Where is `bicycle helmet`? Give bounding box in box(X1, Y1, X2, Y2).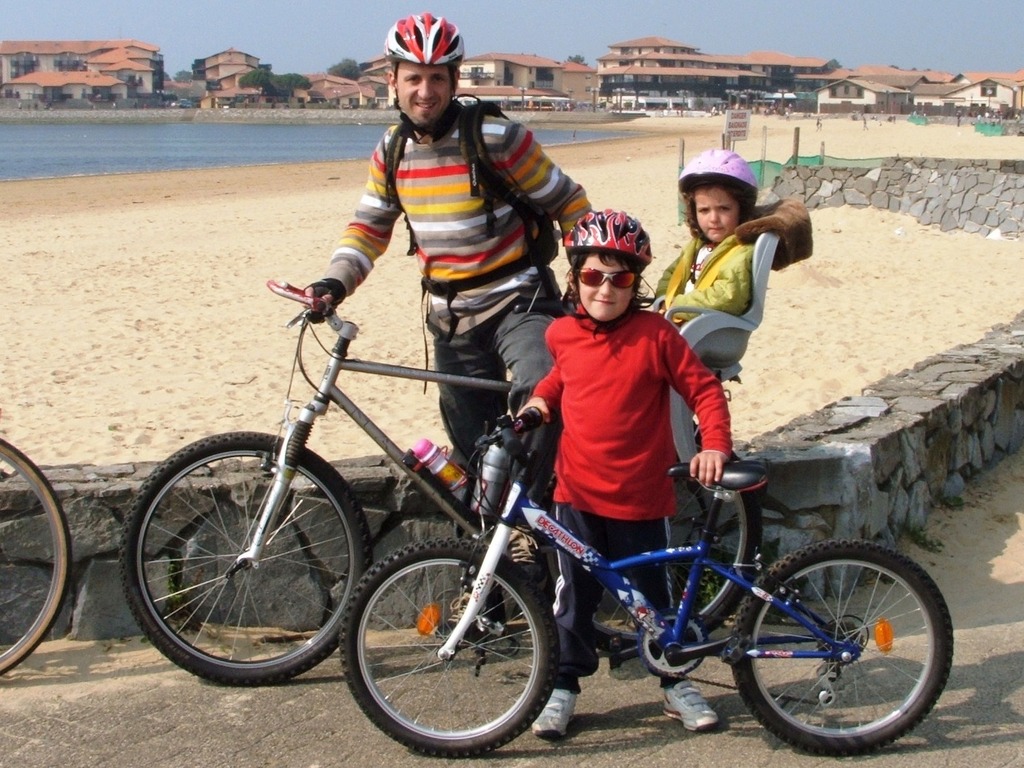
box(673, 145, 759, 201).
